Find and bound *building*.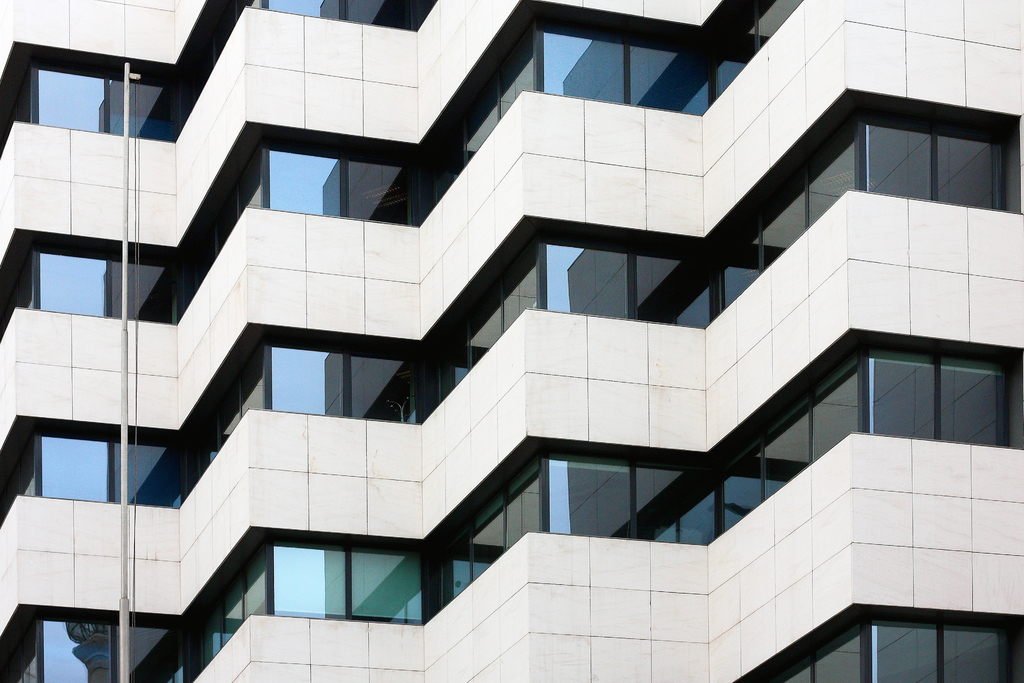
Bound: rect(0, 0, 1023, 682).
